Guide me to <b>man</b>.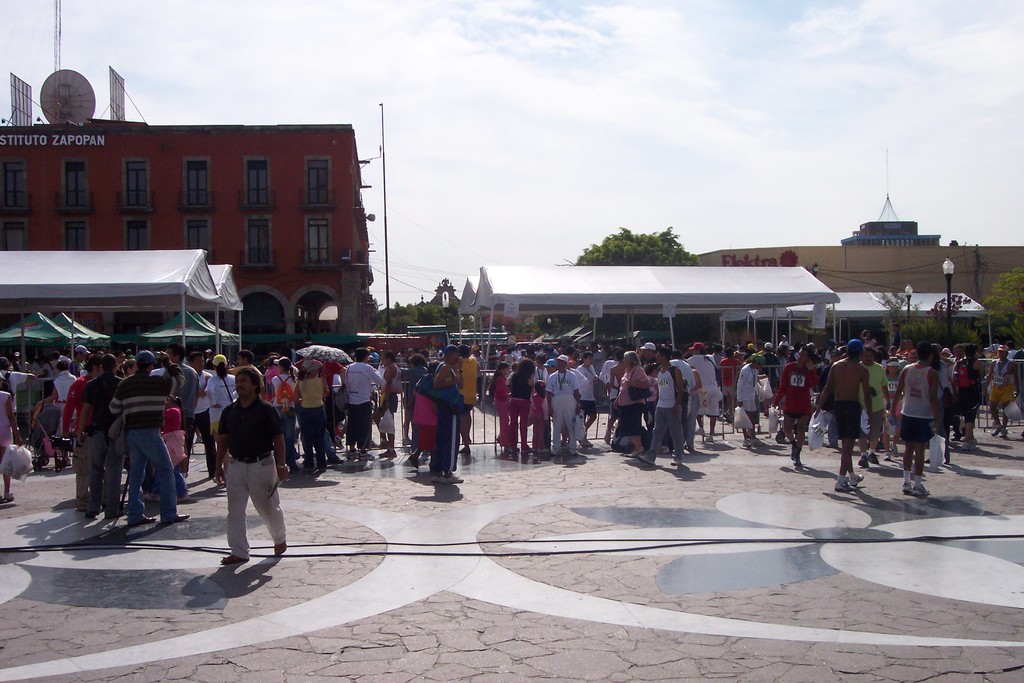
Guidance: Rect(219, 353, 268, 404).
